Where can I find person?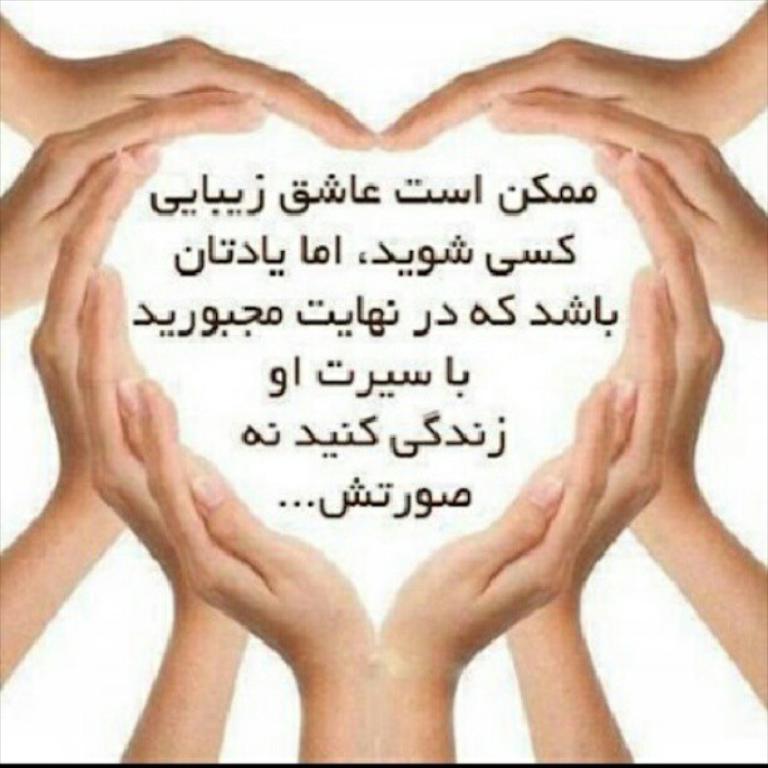
You can find it at locate(79, 259, 243, 760).
